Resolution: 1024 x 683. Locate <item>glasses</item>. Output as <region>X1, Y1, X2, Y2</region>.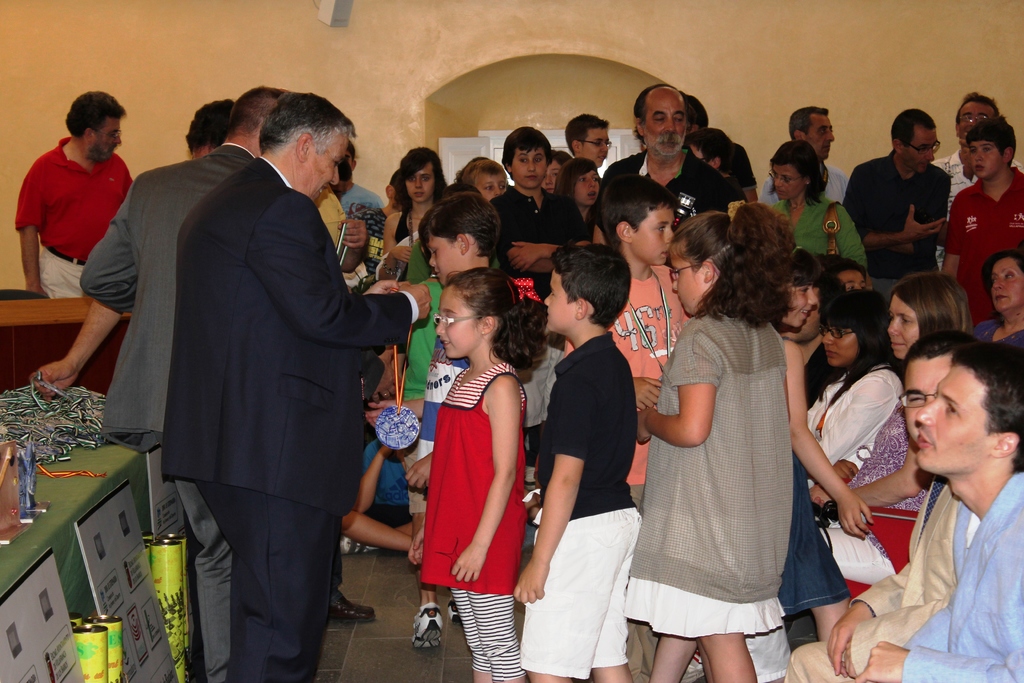
<region>956, 115, 989, 121</region>.
